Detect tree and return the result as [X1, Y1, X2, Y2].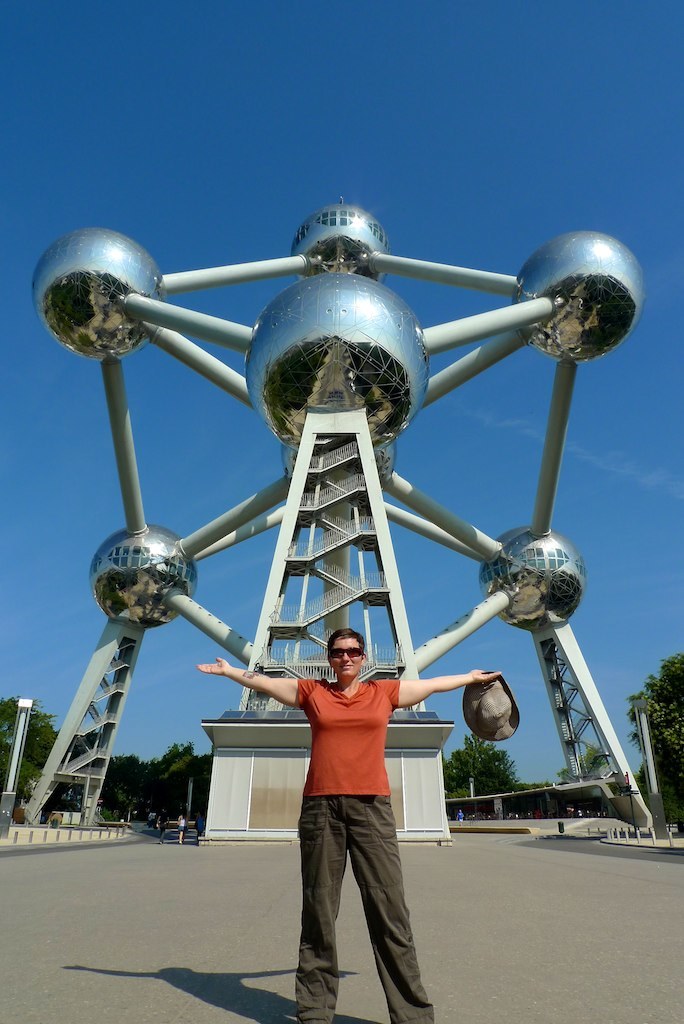
[436, 732, 528, 822].
